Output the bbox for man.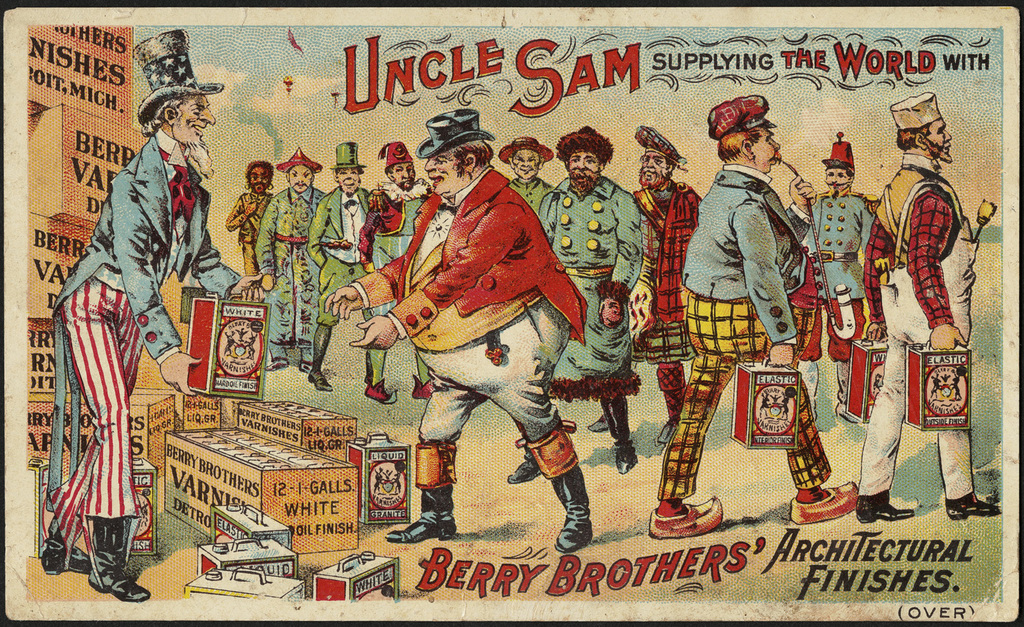
l=383, t=109, r=588, b=553.
